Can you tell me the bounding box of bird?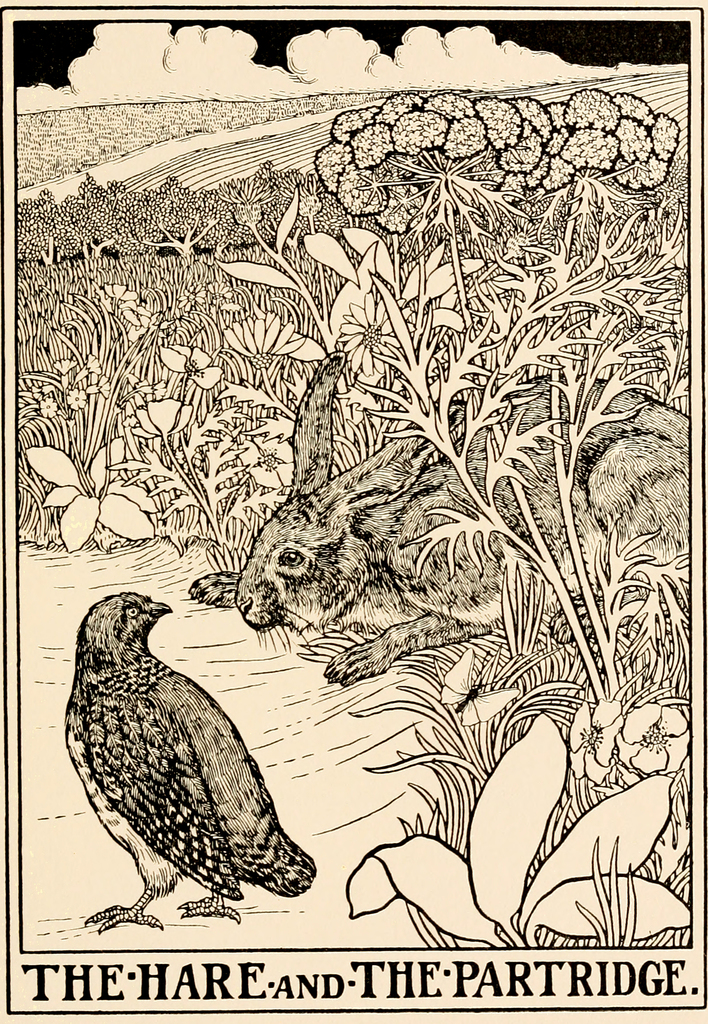
bbox(60, 575, 325, 947).
